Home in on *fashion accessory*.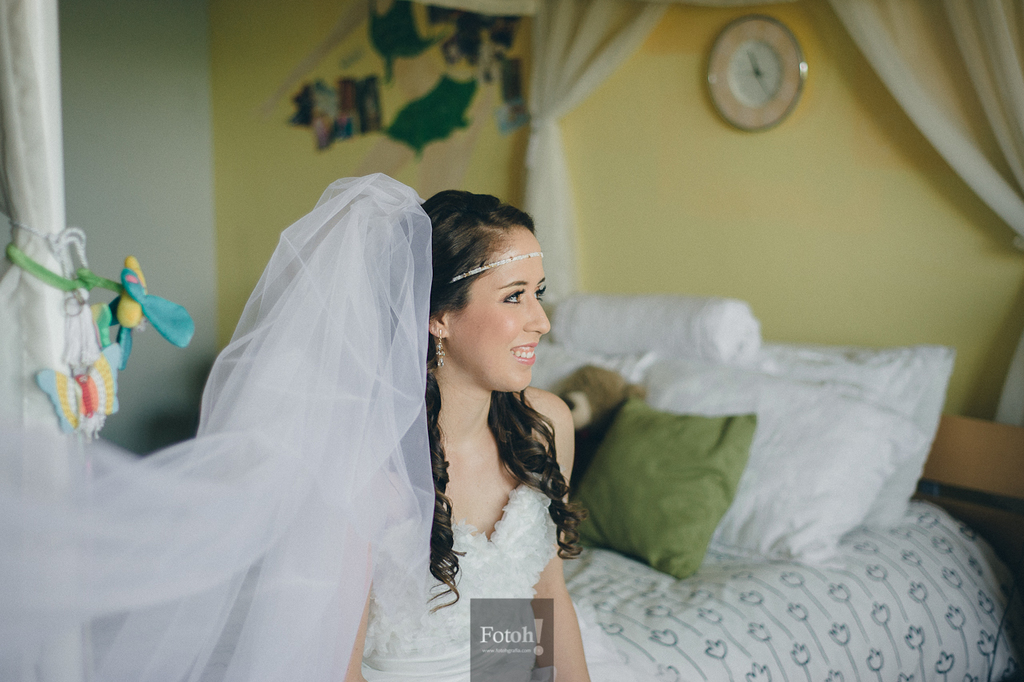
Homed in at x1=434 y1=325 x2=446 y2=369.
